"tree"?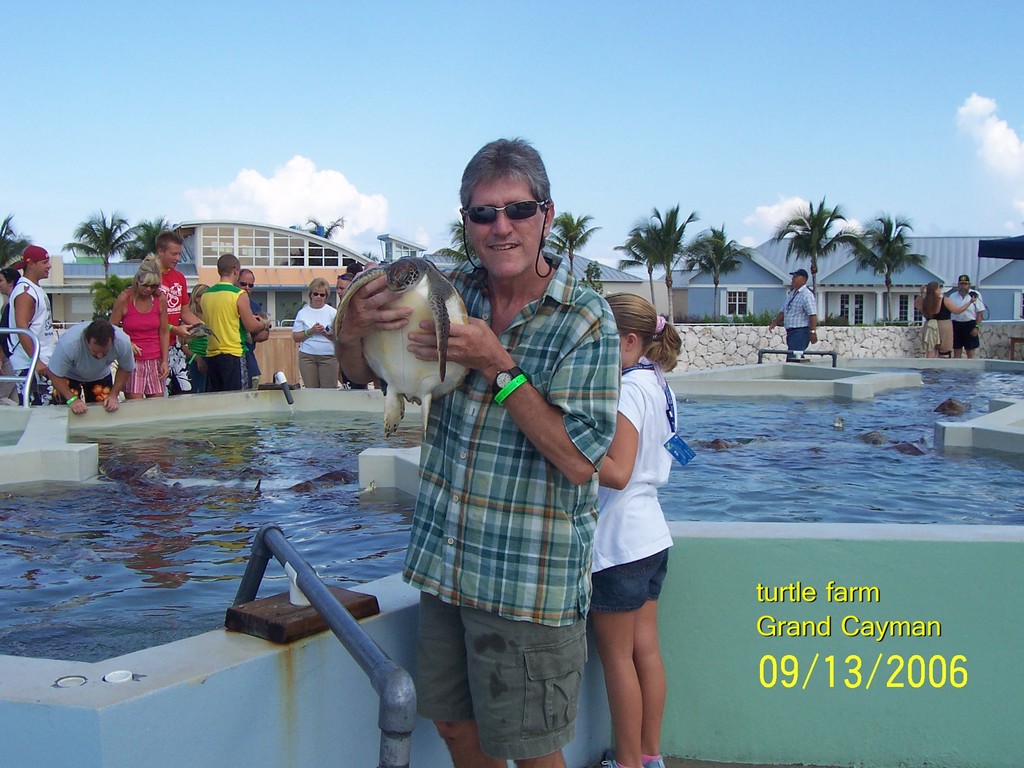
0/209/33/273
